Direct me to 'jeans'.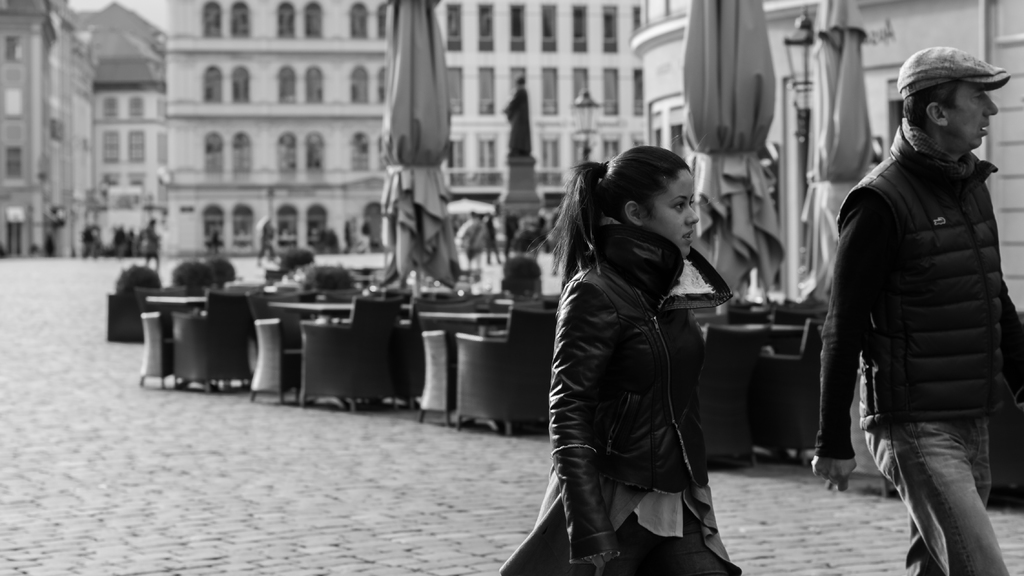
Direction: locate(127, 246, 131, 257).
